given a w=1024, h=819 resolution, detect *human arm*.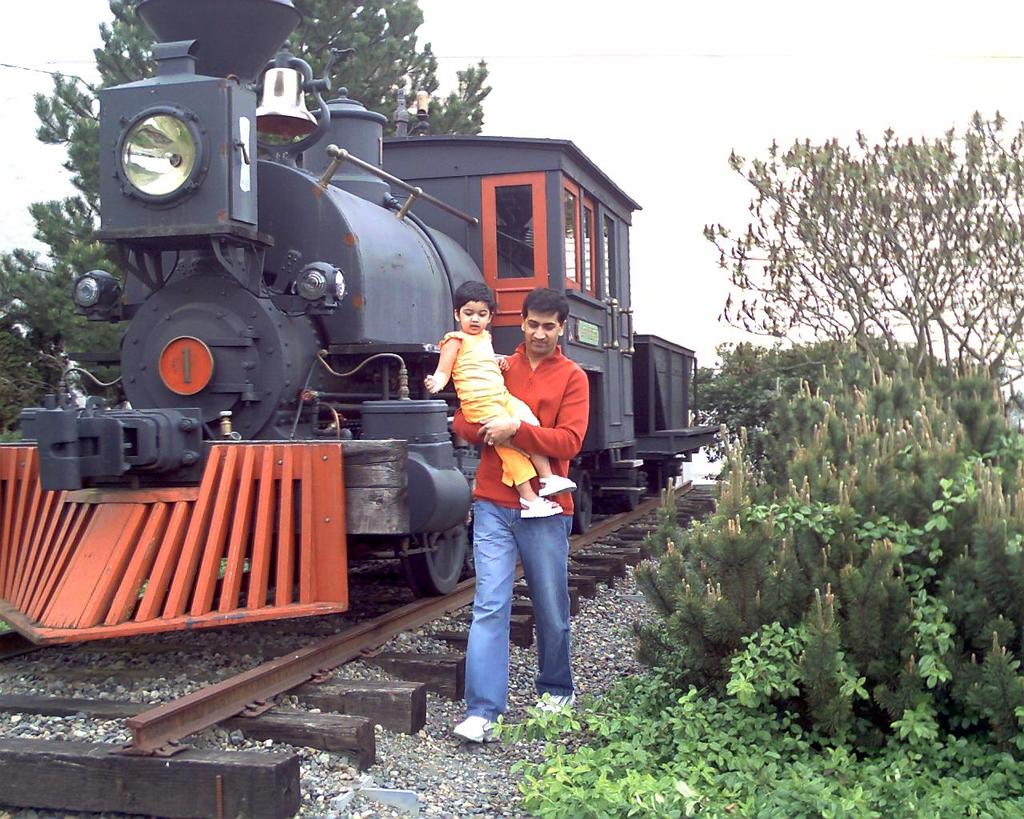
x1=449, y1=405, x2=531, y2=460.
